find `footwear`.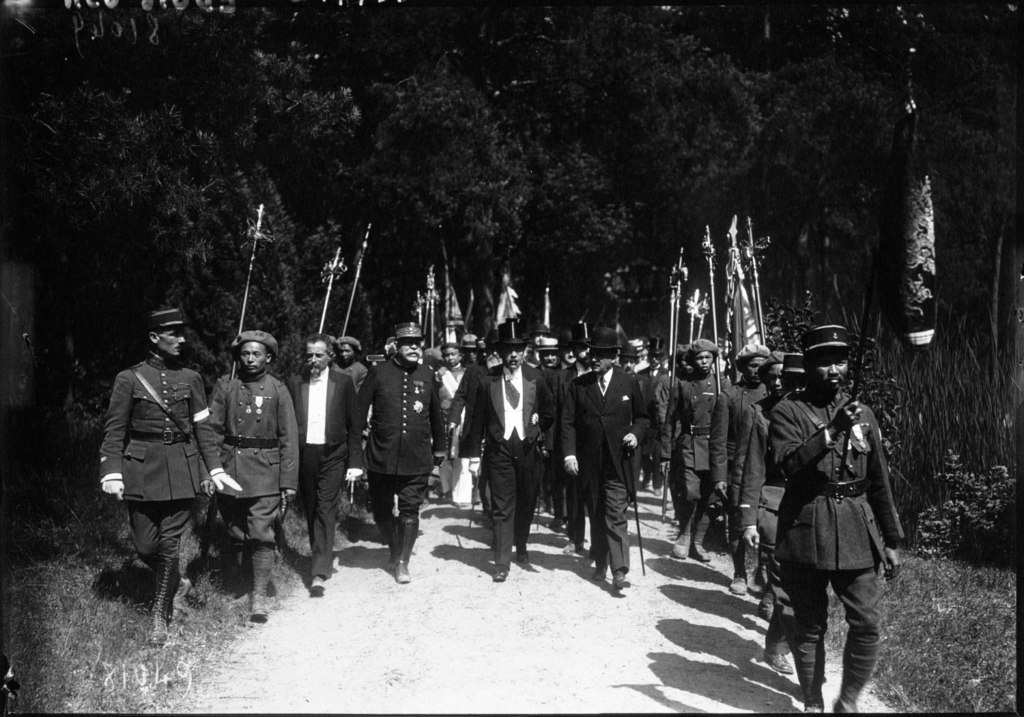
(x1=395, y1=519, x2=408, y2=584).
